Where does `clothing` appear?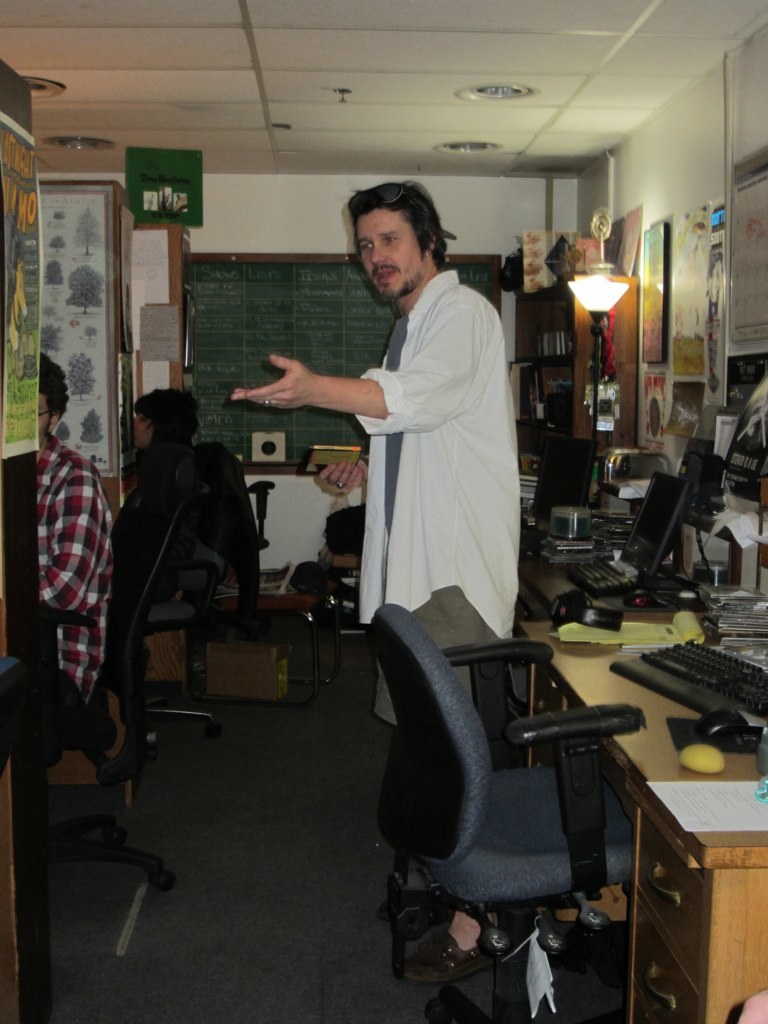
Appears at box=[111, 439, 260, 643].
